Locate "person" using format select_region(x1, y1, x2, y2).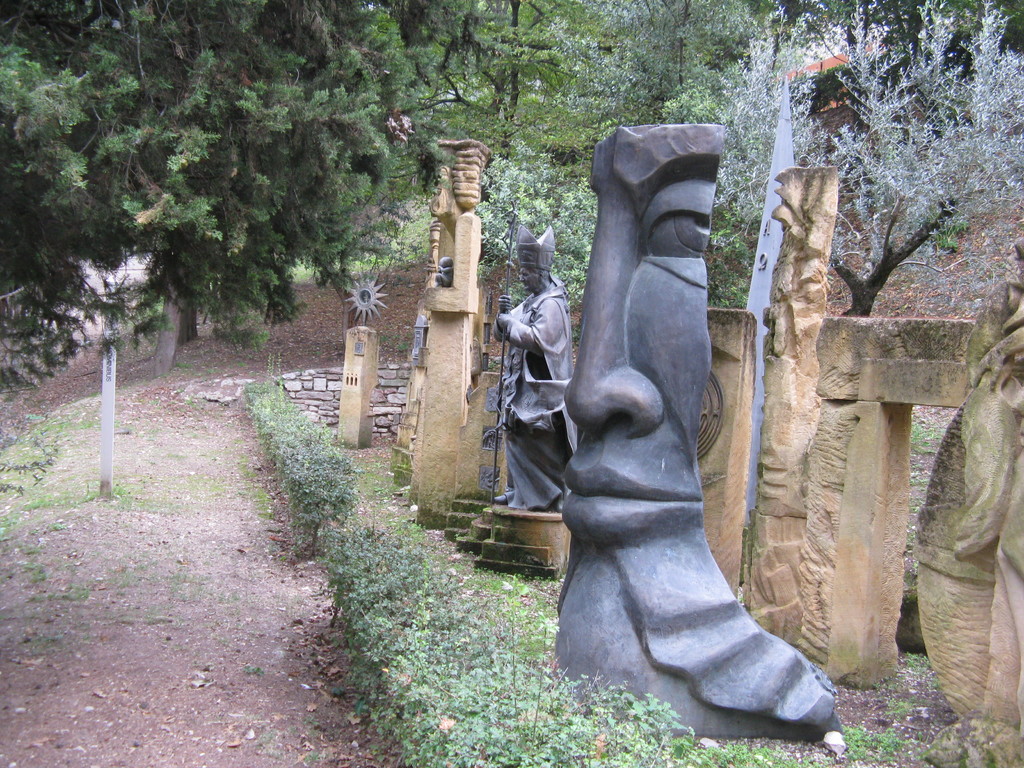
select_region(497, 217, 588, 570).
